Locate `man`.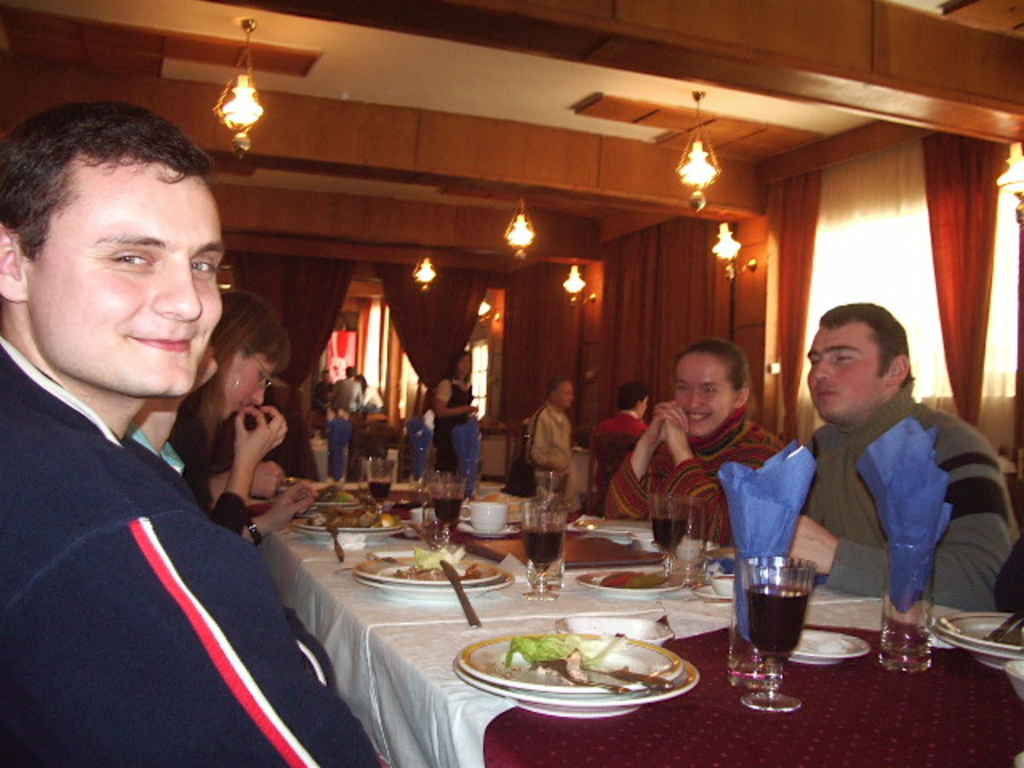
Bounding box: Rect(590, 387, 648, 496).
